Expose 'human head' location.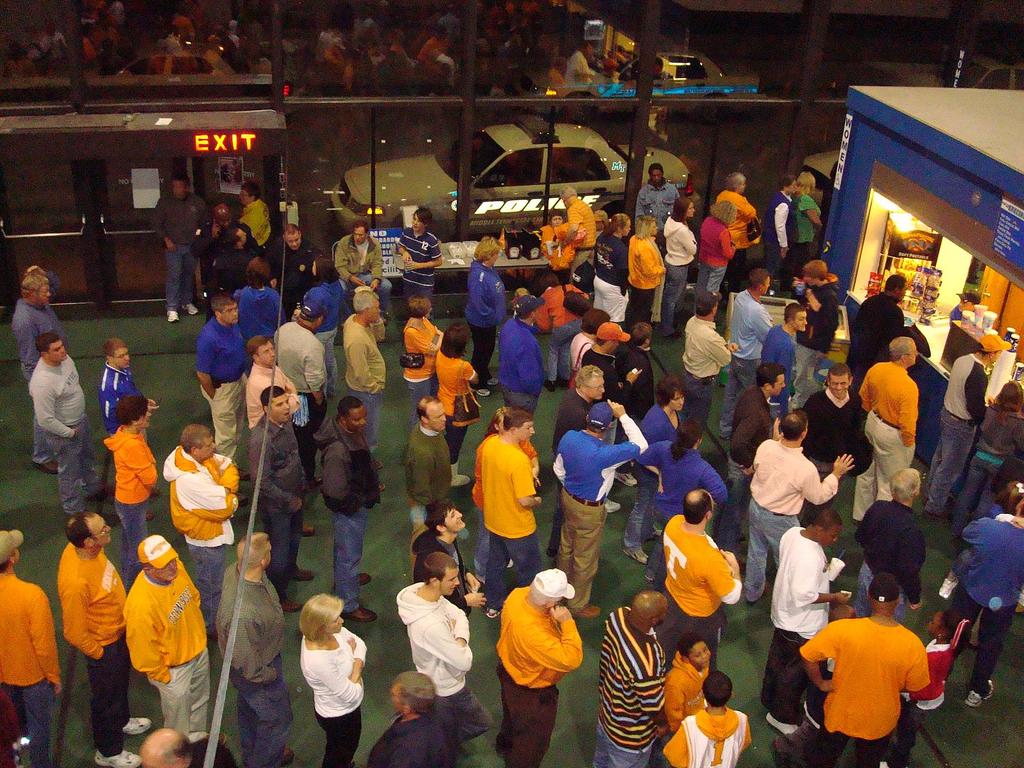
Exposed at (left=282, top=224, right=300, bottom=252).
